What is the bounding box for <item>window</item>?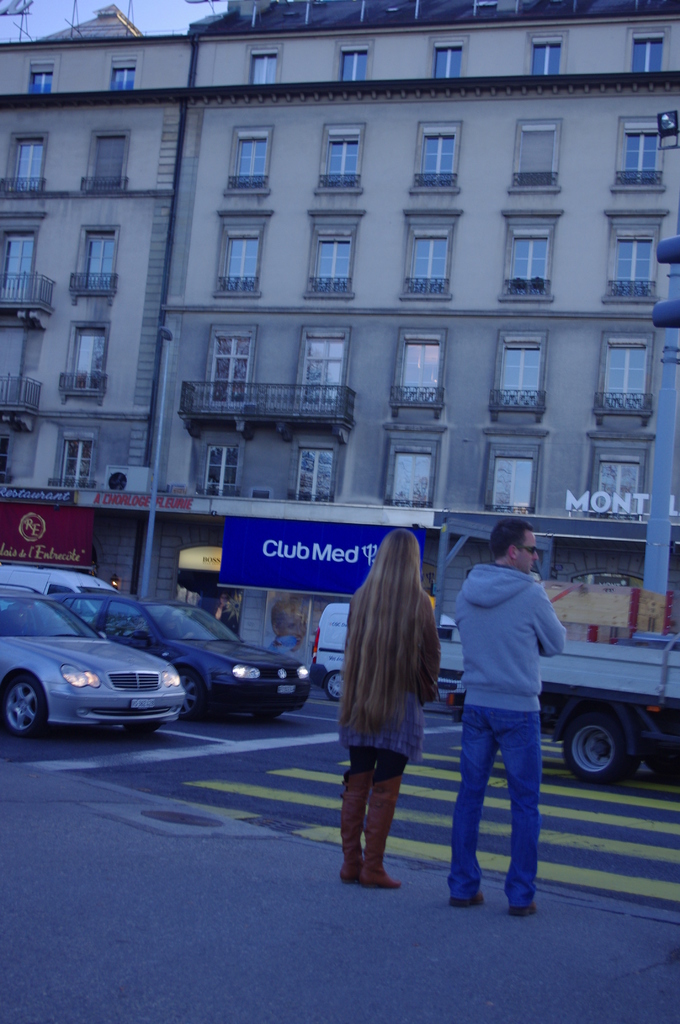
33, 56, 57, 93.
